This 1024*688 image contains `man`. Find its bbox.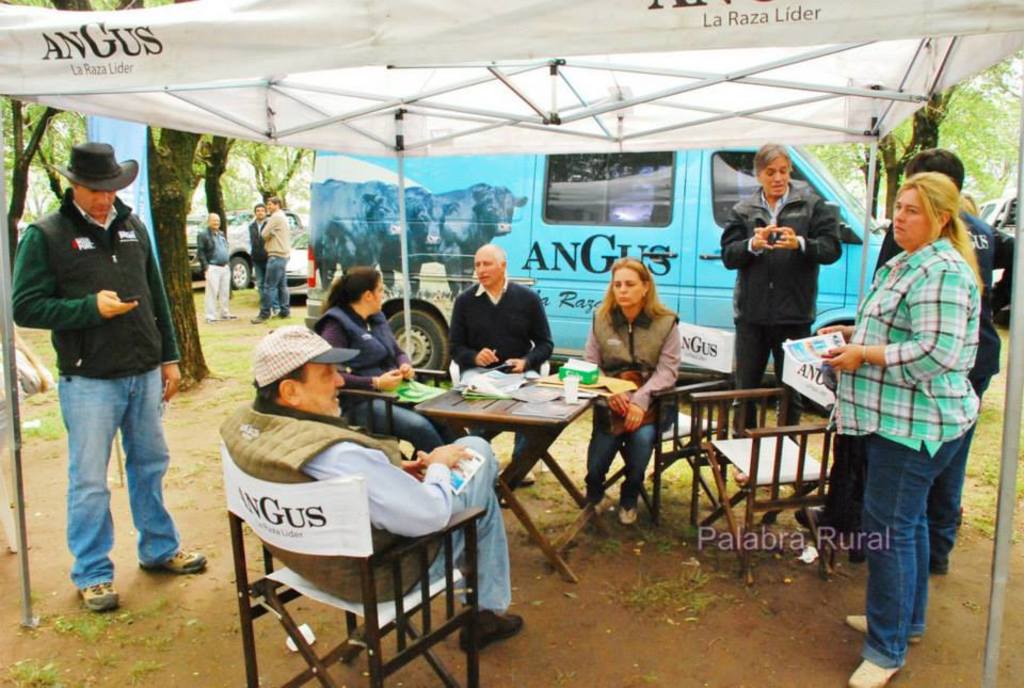
[190, 209, 238, 322].
